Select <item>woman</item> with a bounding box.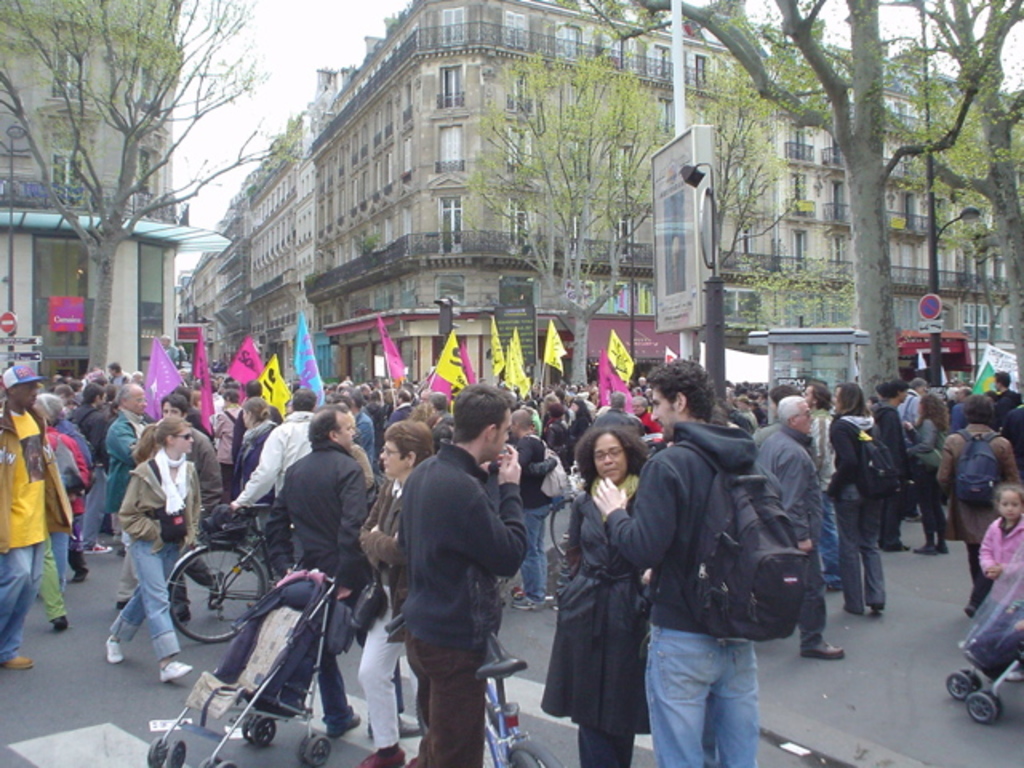
l=621, t=398, r=658, b=438.
